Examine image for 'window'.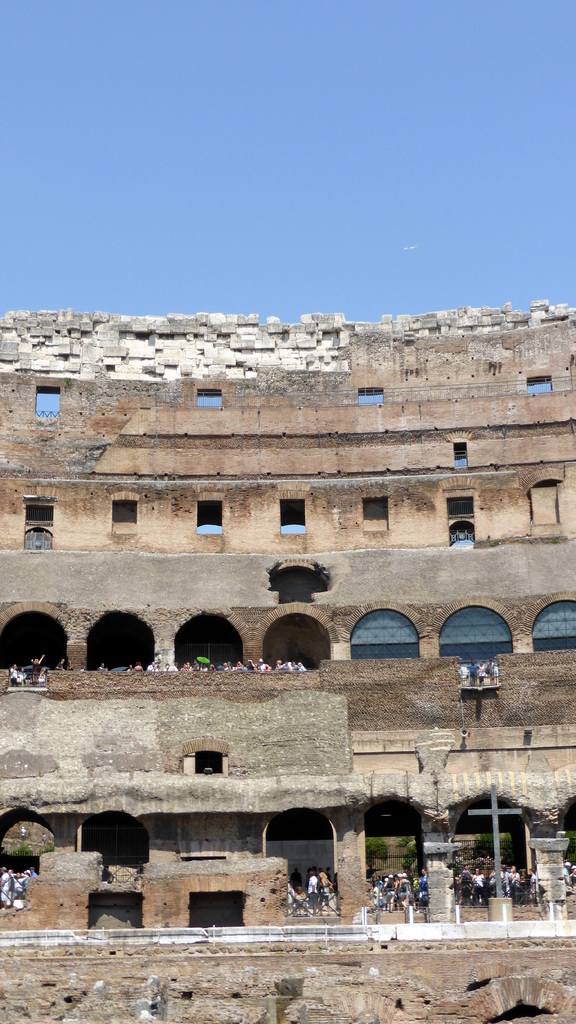
Examination result: detection(277, 497, 305, 534).
